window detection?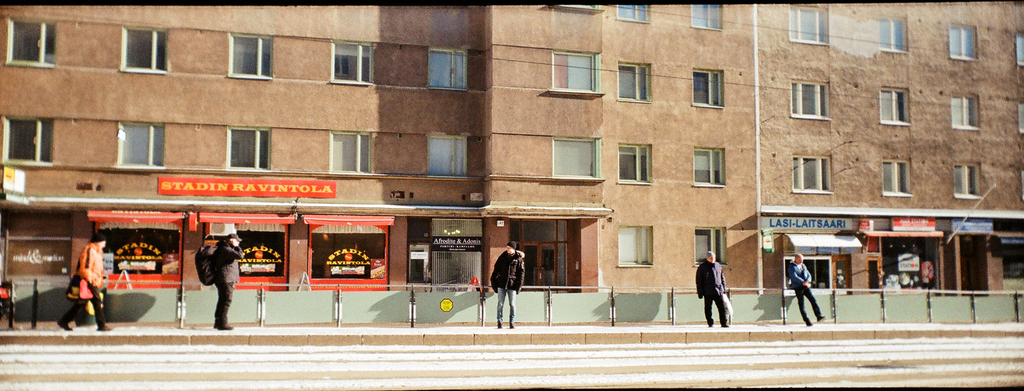
BBox(951, 93, 977, 134)
